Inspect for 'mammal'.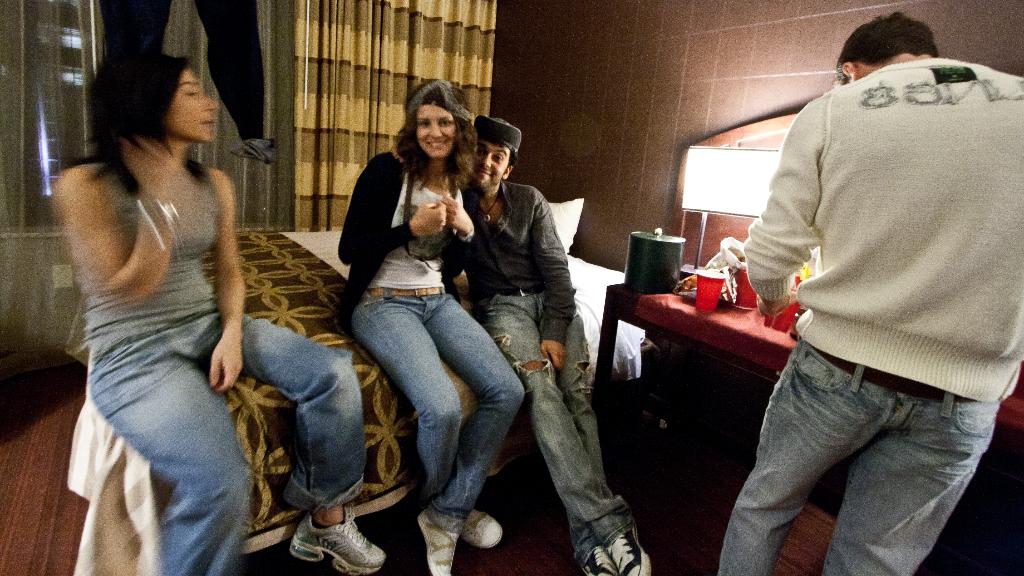
Inspection: x1=339, y1=77, x2=525, y2=575.
